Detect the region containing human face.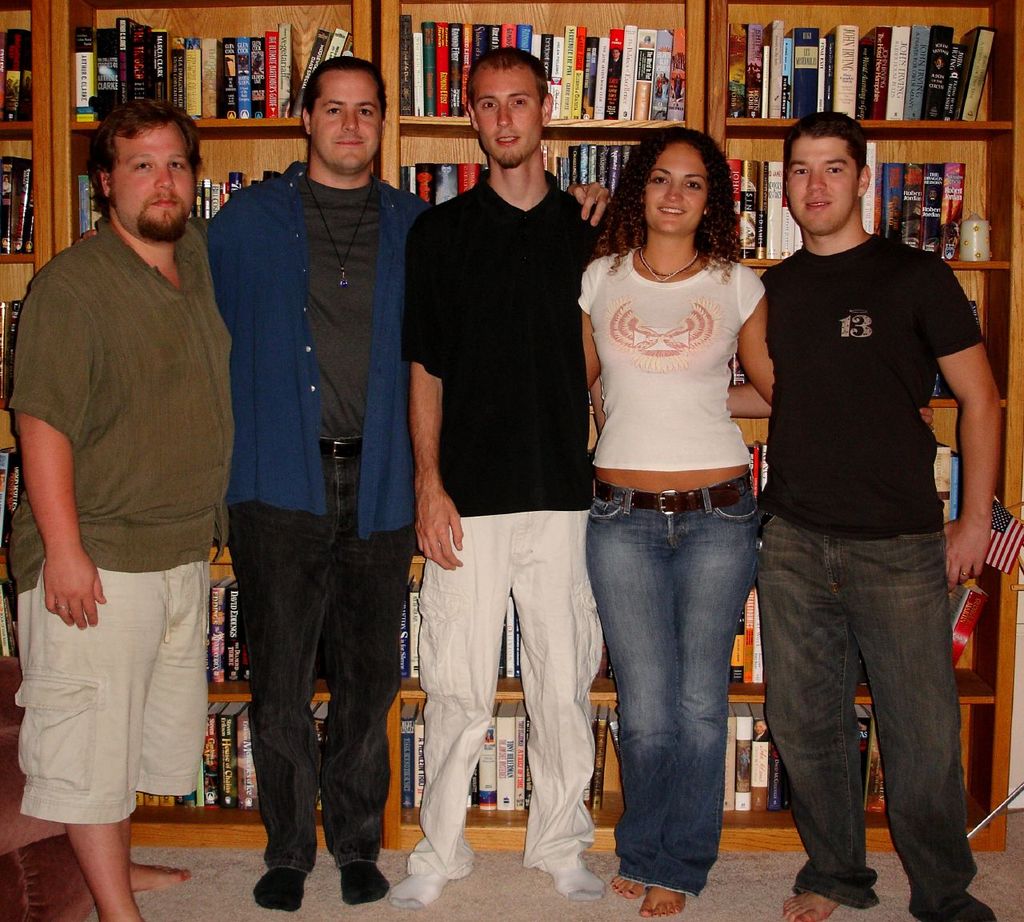
<region>467, 60, 543, 165</region>.
